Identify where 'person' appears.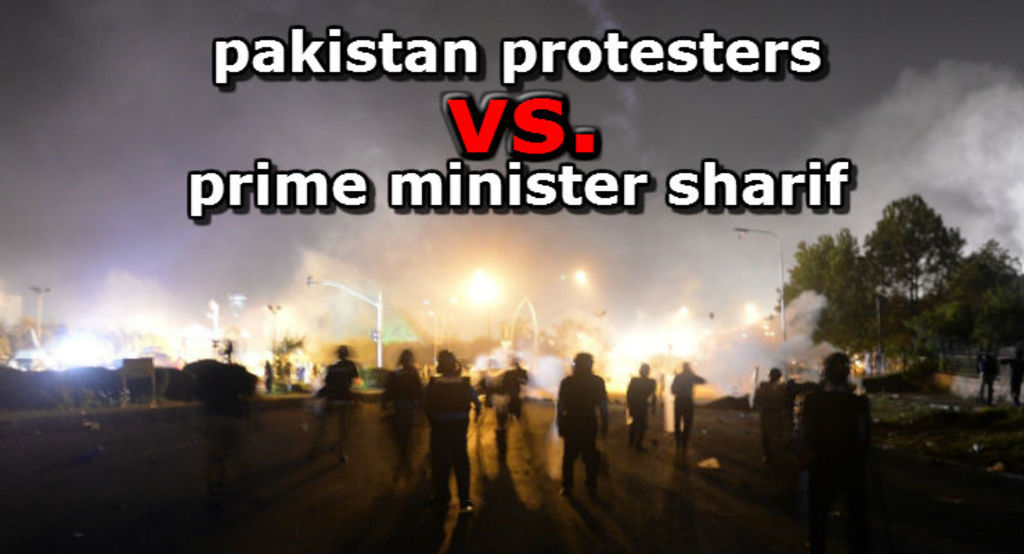
Appears at [left=661, top=357, right=720, bottom=450].
